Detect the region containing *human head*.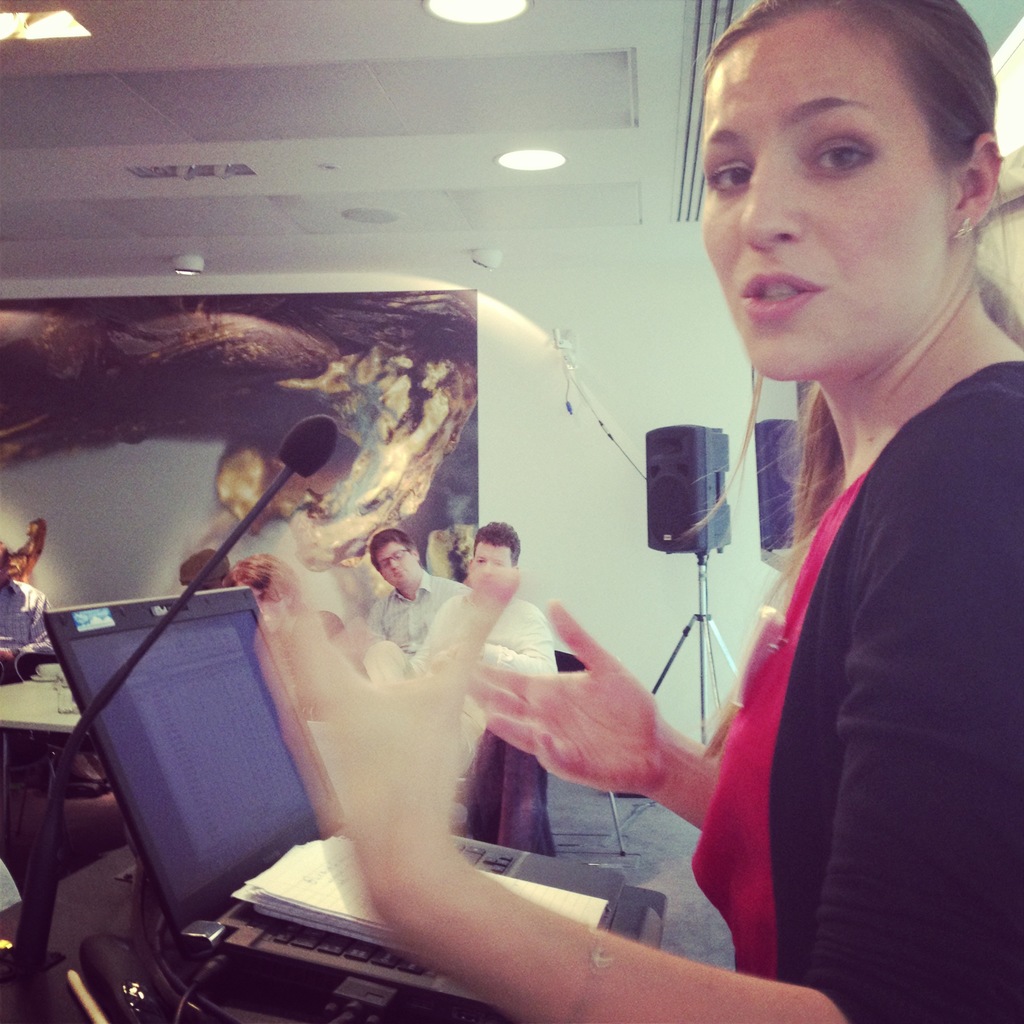
rect(685, 0, 1013, 369).
